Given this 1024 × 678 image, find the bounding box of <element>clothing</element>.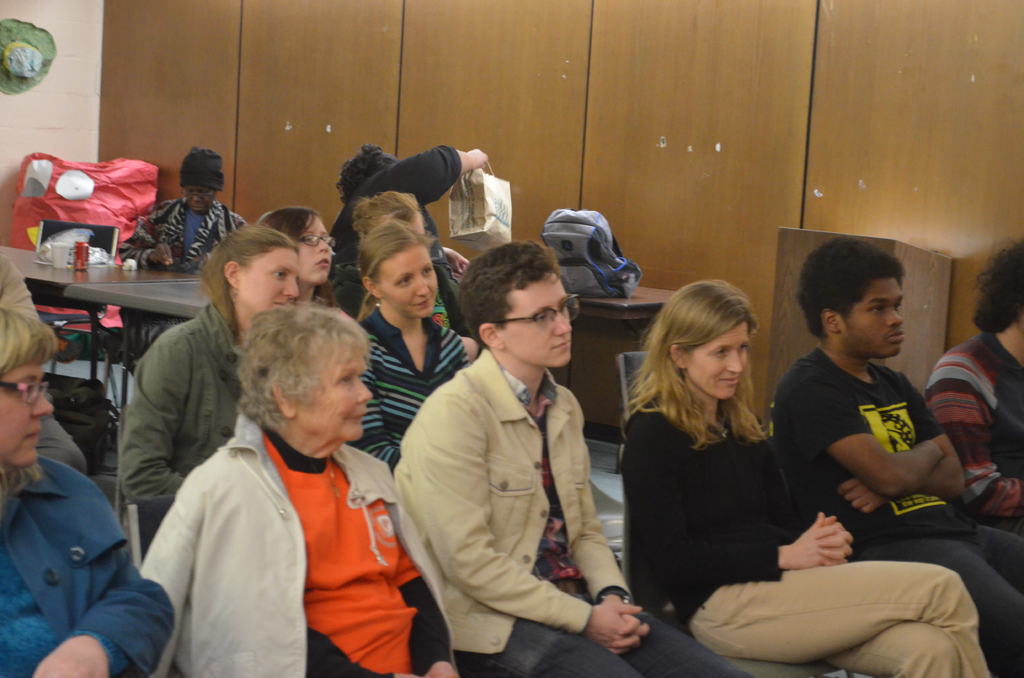
left=340, top=268, right=468, bottom=450.
